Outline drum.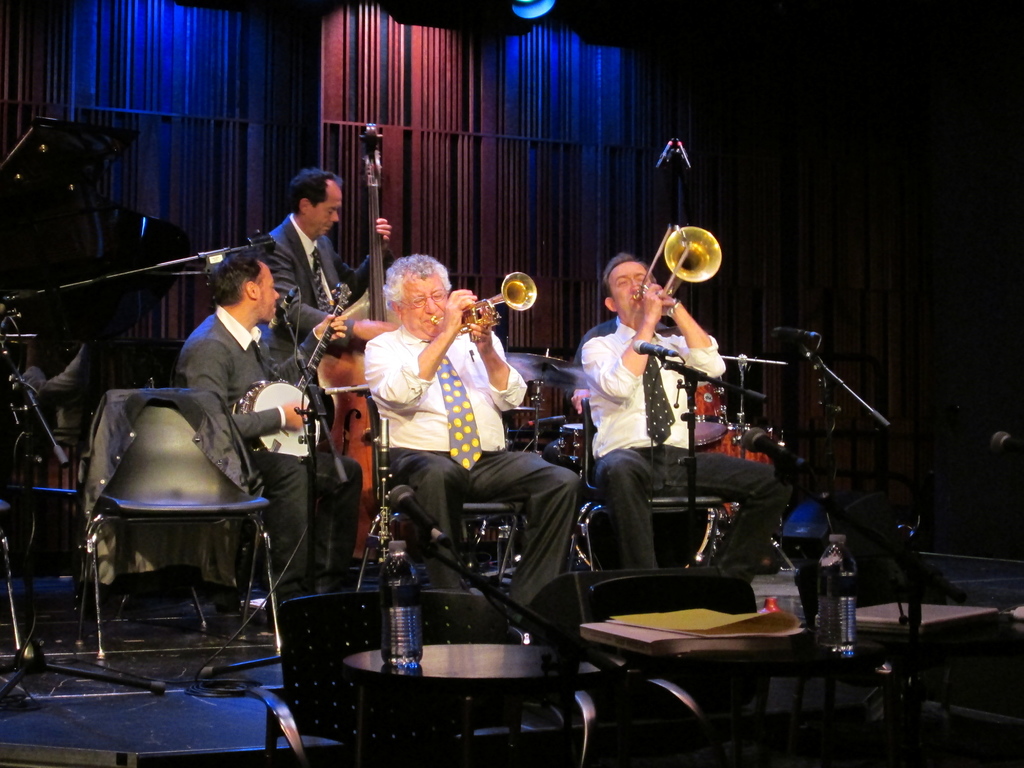
Outline: 688,379,725,447.
